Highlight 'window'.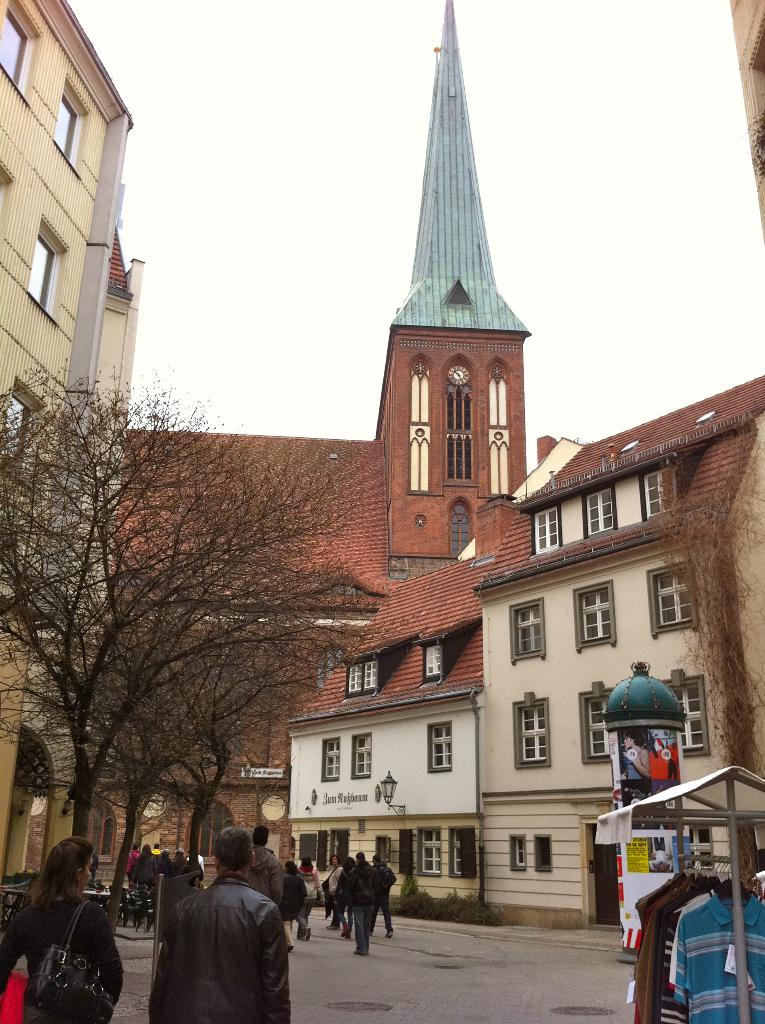
Highlighted region: (532,838,553,874).
